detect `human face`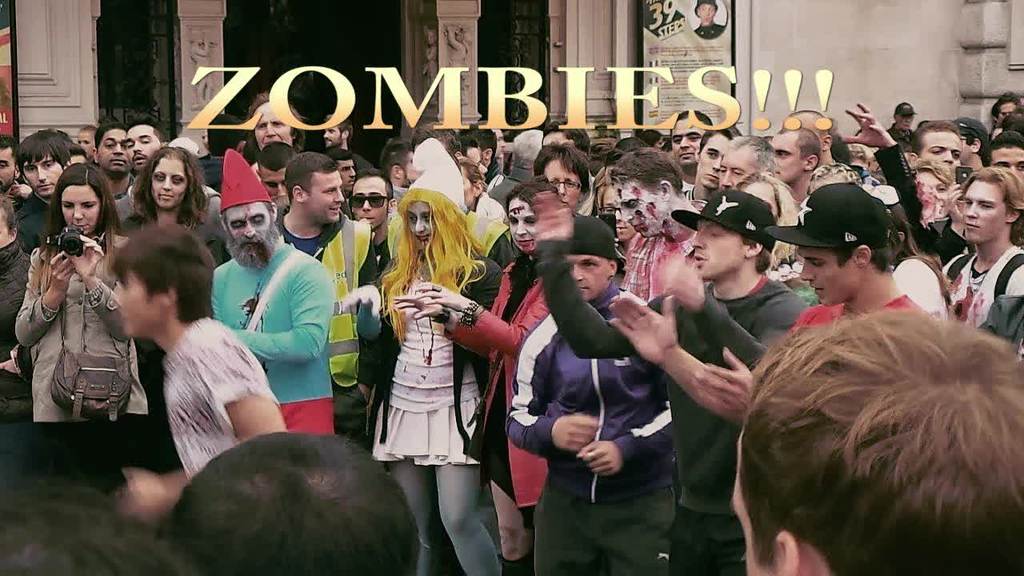
[left=407, top=195, right=435, bottom=254]
